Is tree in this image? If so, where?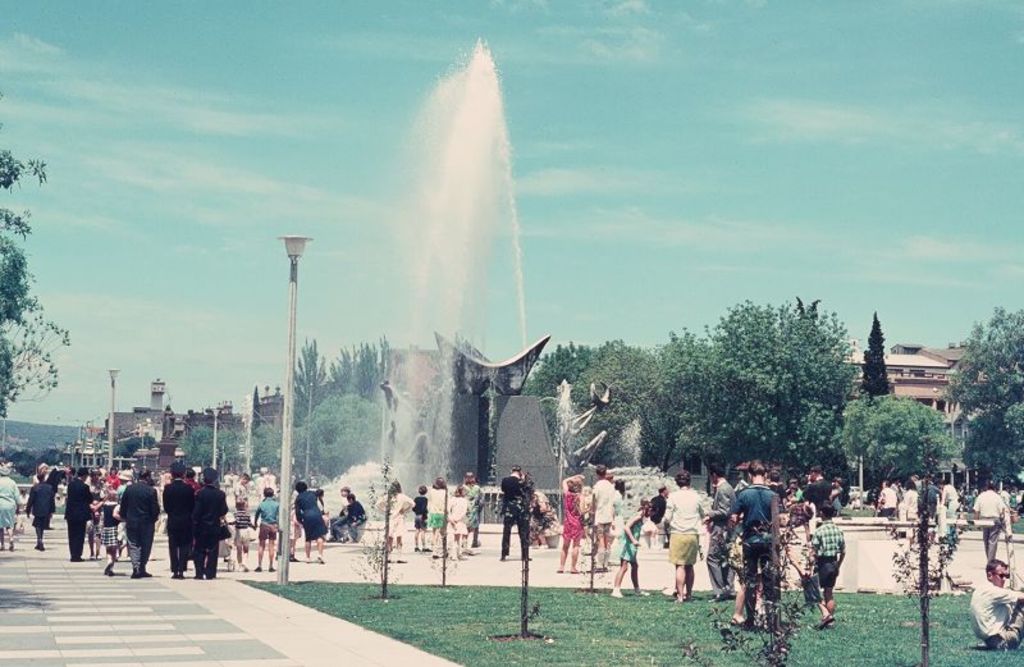
Yes, at region(280, 328, 337, 467).
